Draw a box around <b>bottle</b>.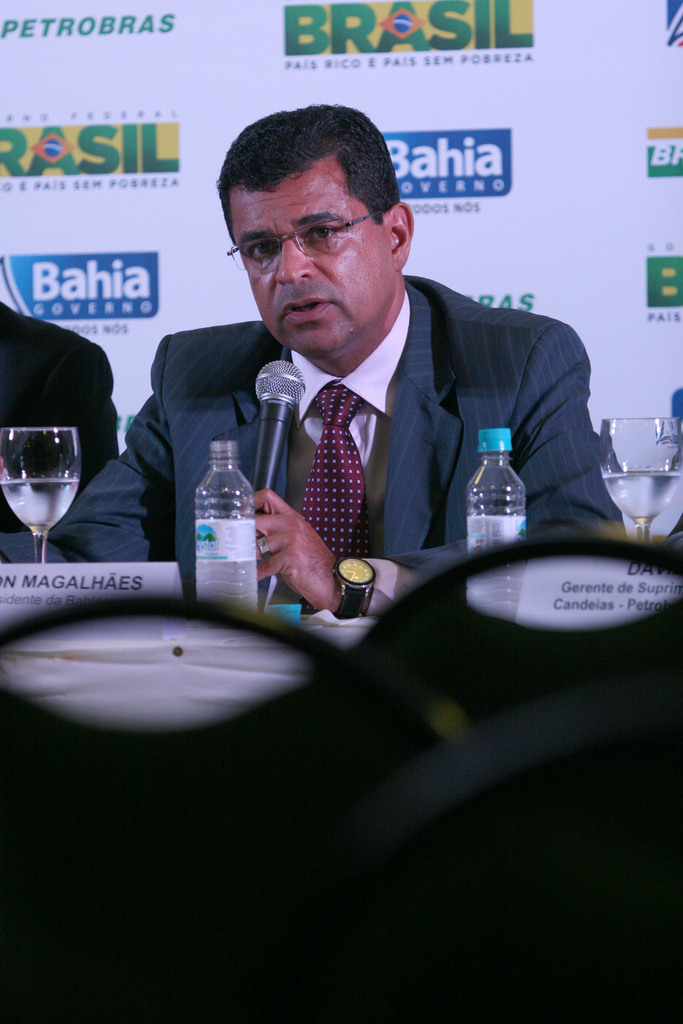
Rect(181, 460, 262, 600).
